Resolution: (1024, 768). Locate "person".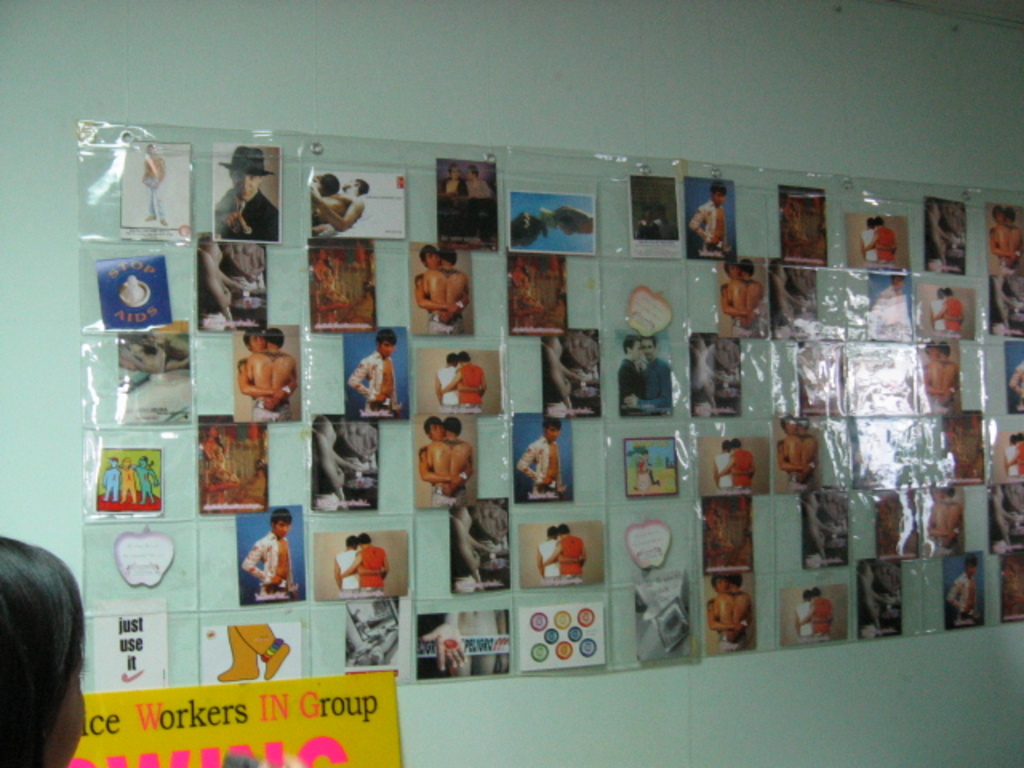
select_region(856, 213, 878, 267).
